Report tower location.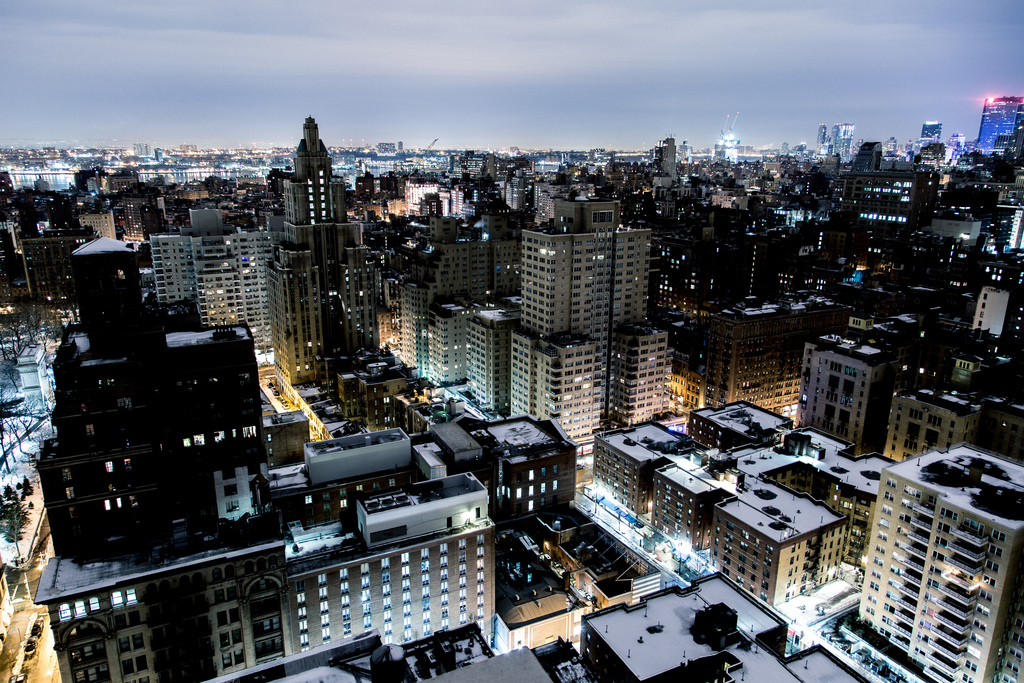
Report: <box>494,186,683,449</box>.
